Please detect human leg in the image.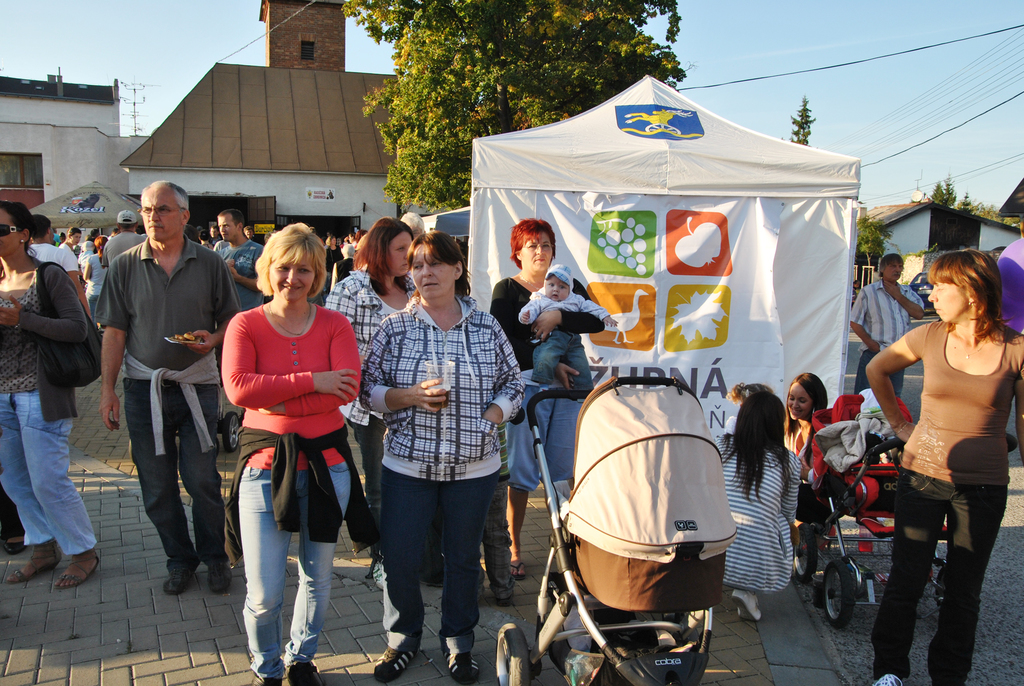
region(433, 471, 499, 682).
